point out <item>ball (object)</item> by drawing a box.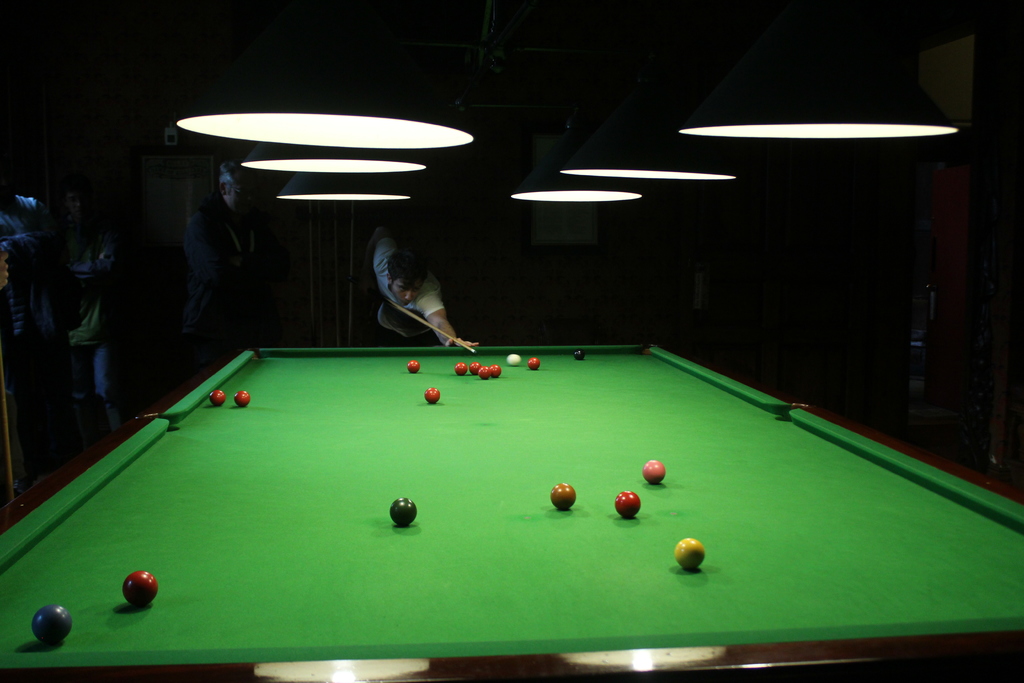
(235, 391, 251, 404).
